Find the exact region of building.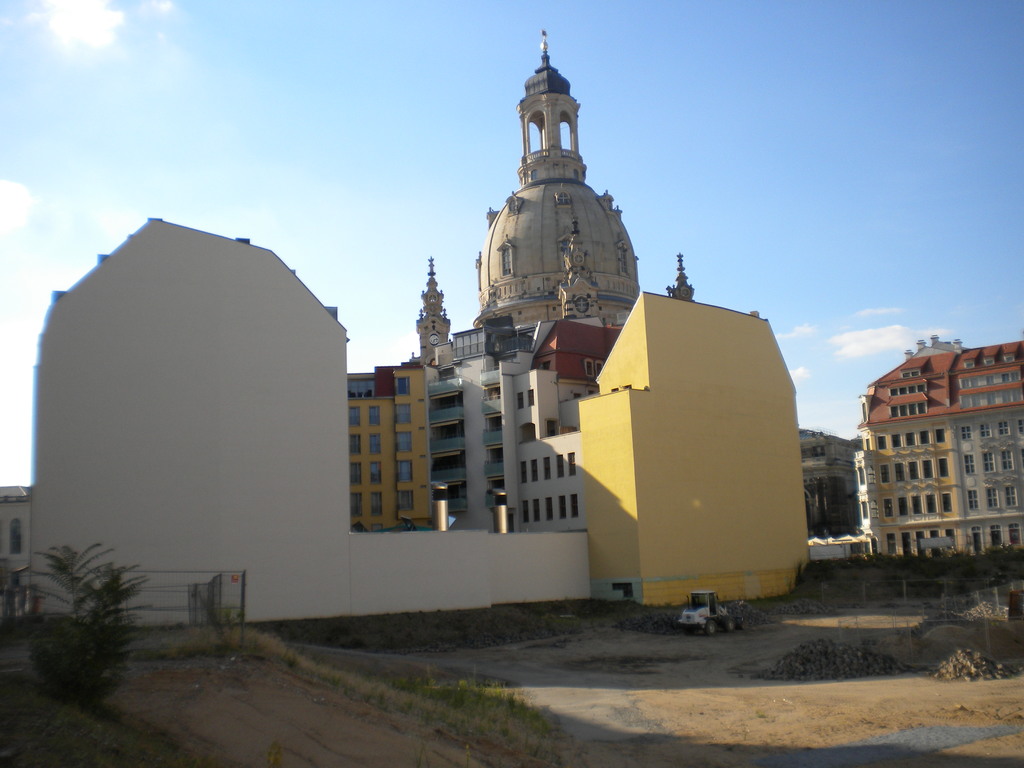
Exact region: bbox(344, 60, 851, 614).
